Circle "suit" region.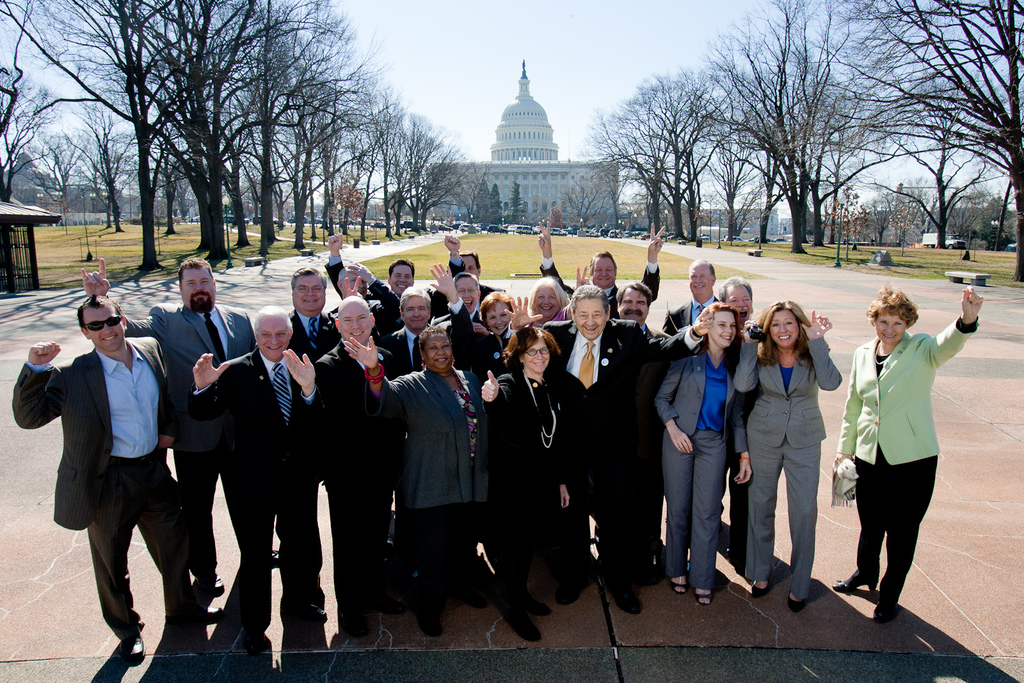
Region: {"left": 748, "top": 325, "right": 851, "bottom": 599}.
